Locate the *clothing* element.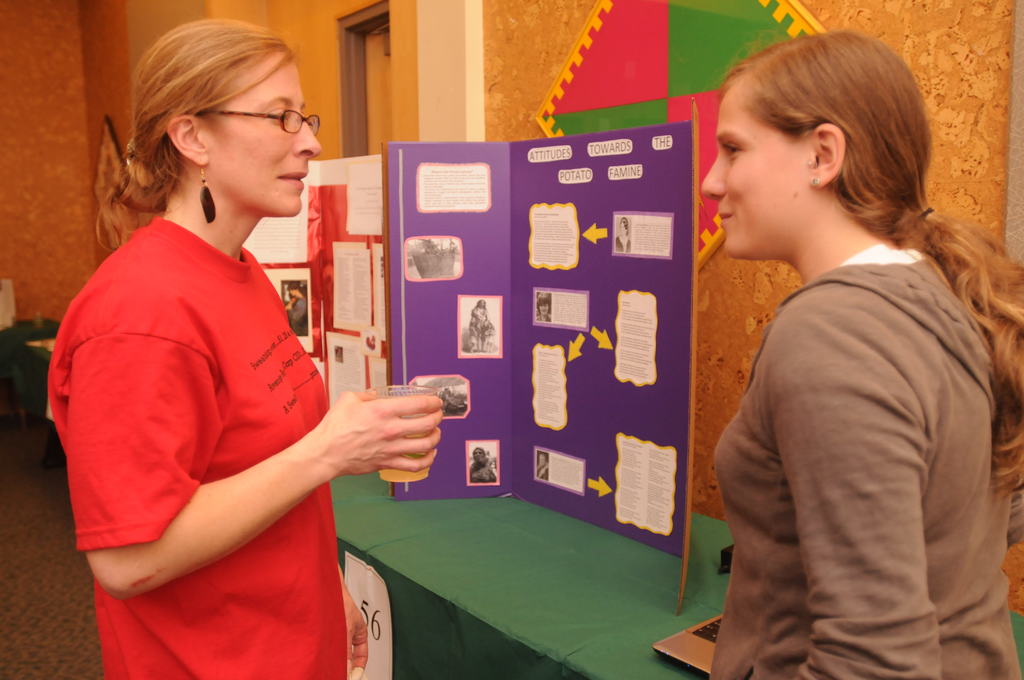
Element bbox: left=67, top=180, right=382, bottom=627.
